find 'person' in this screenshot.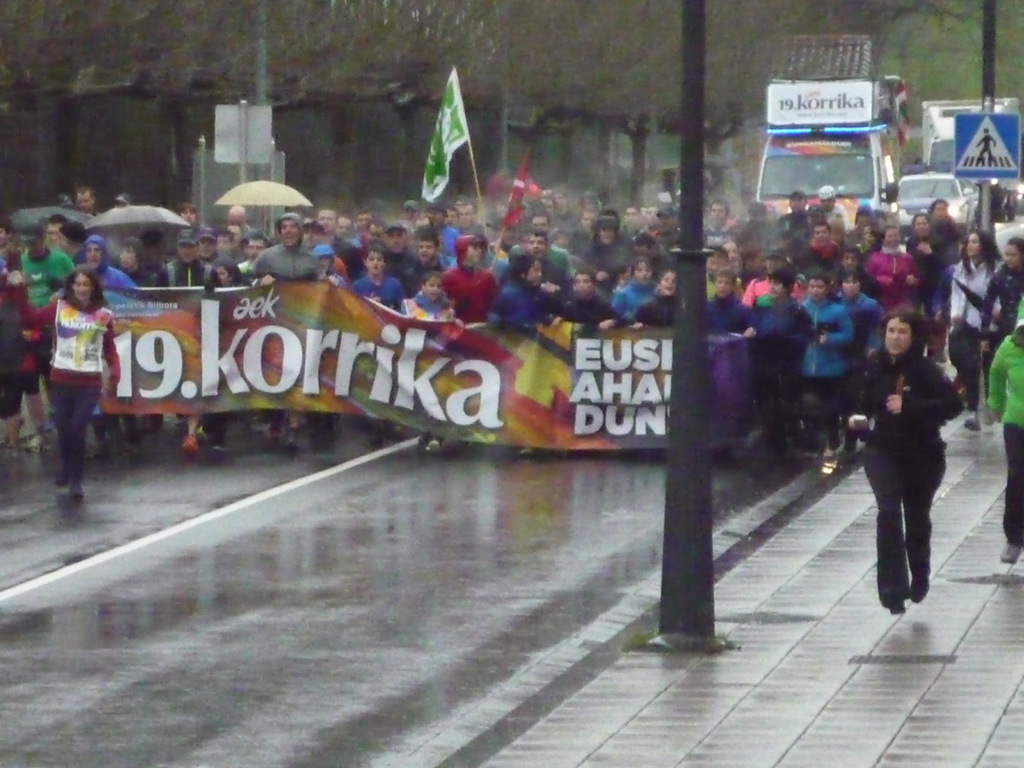
The bounding box for 'person' is 26, 234, 114, 503.
